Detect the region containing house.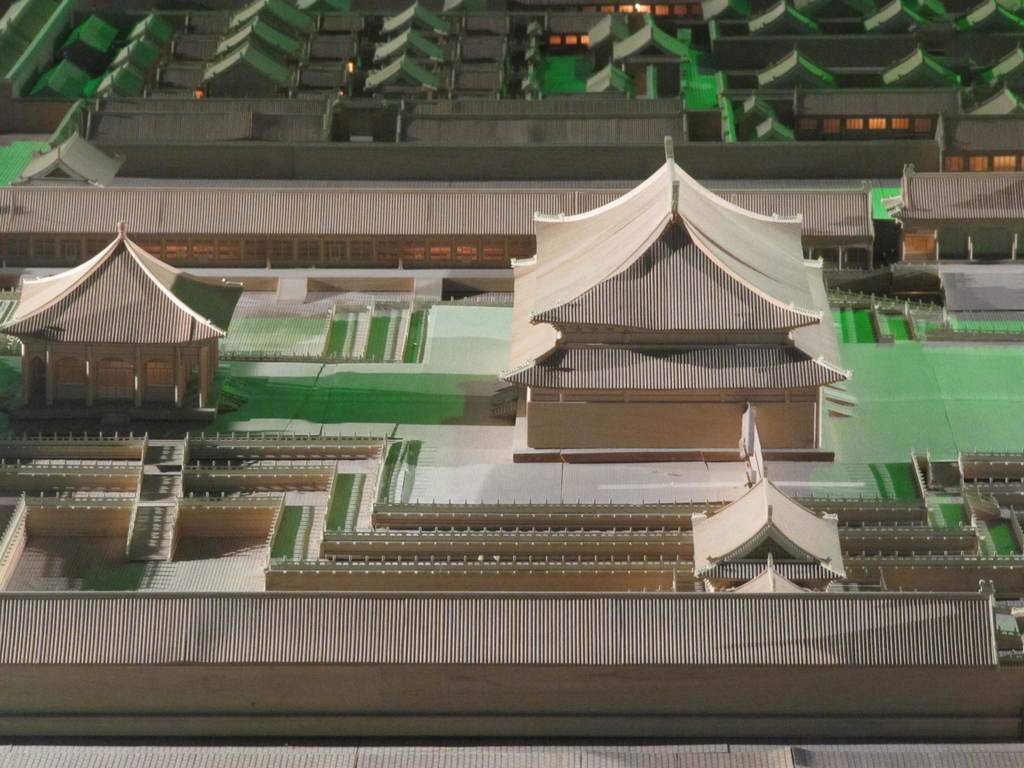
363:53:445:104.
